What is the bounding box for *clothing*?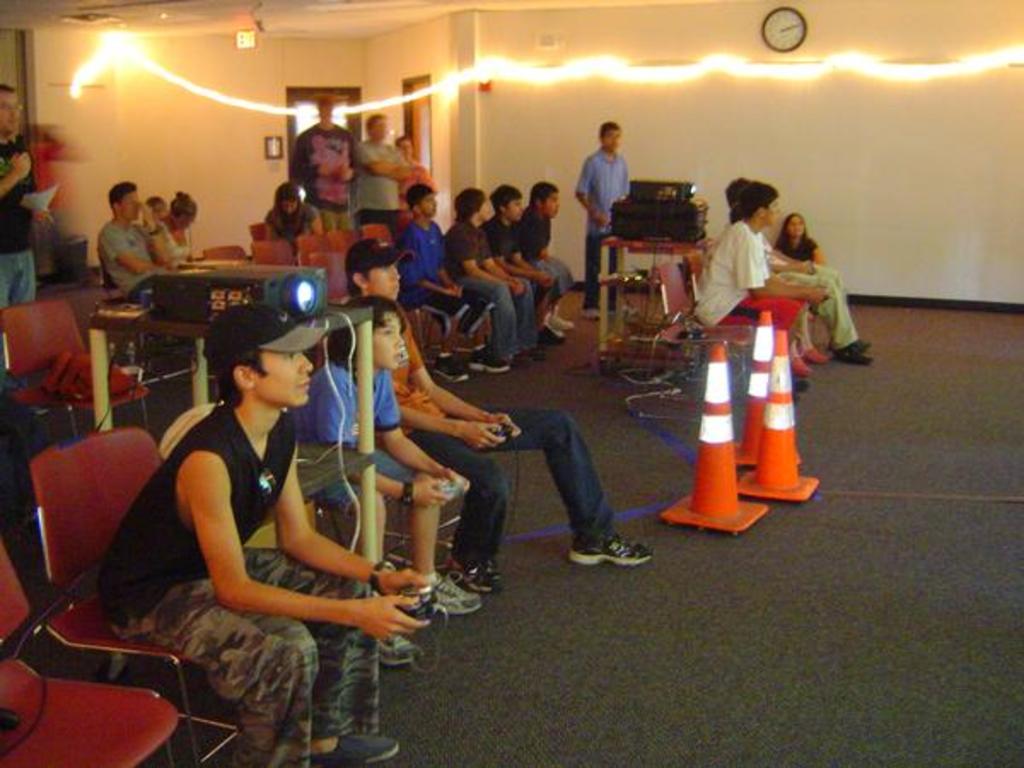
[0,133,46,309].
